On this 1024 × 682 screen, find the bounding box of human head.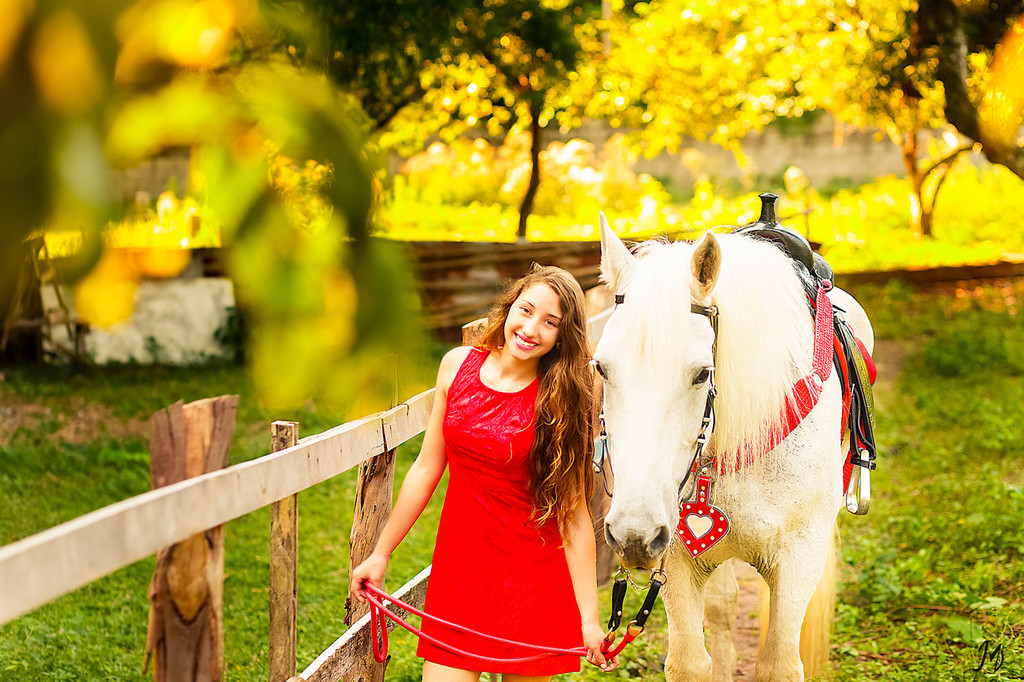
Bounding box: [496,272,579,361].
